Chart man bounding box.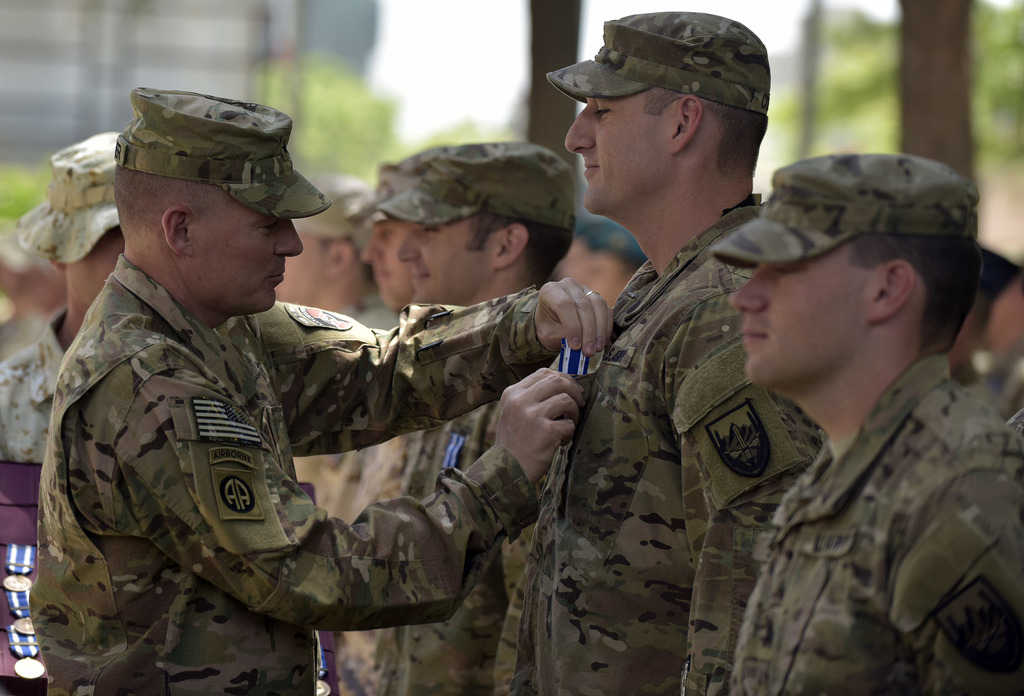
Charted: crop(704, 156, 1023, 695).
